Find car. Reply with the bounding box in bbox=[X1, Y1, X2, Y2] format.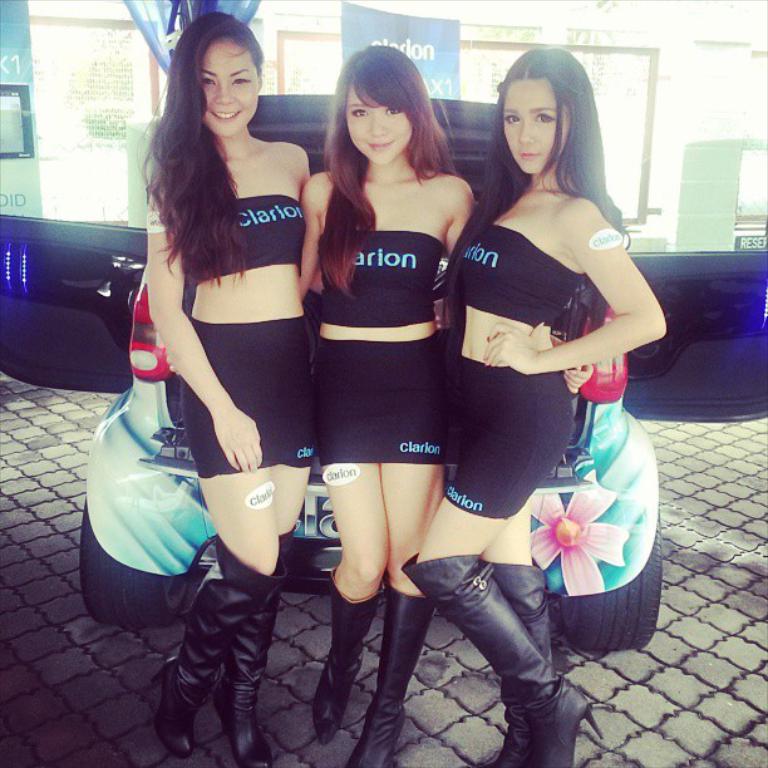
bbox=[75, 80, 664, 649].
